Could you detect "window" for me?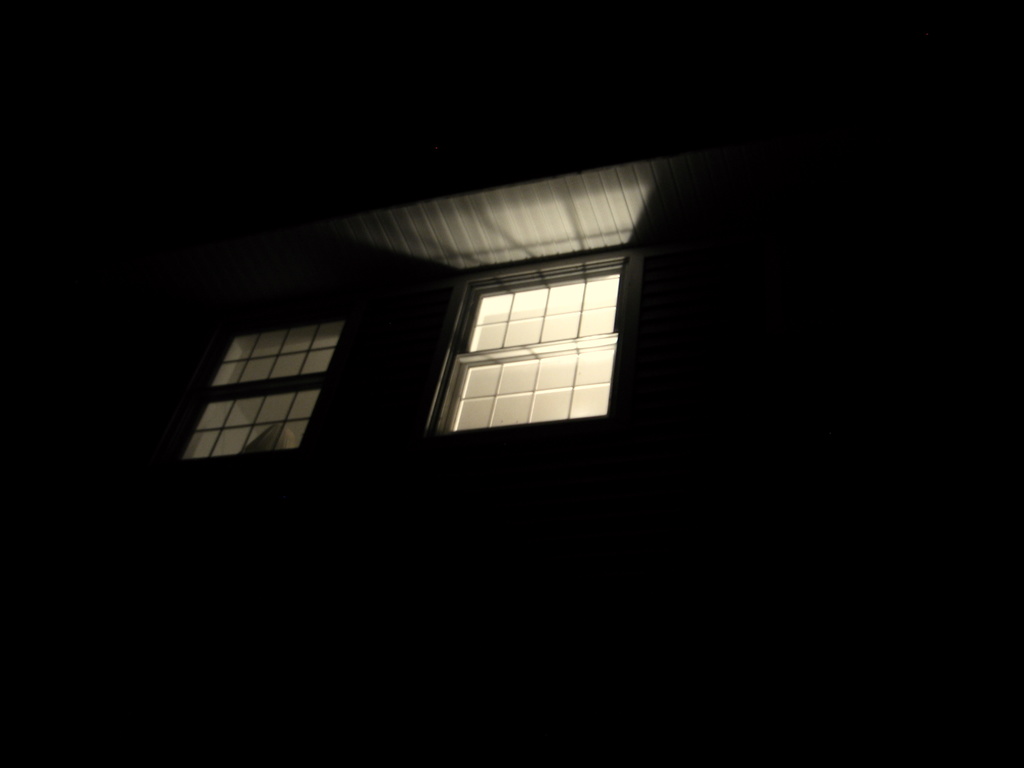
Detection result: 175, 292, 365, 463.
